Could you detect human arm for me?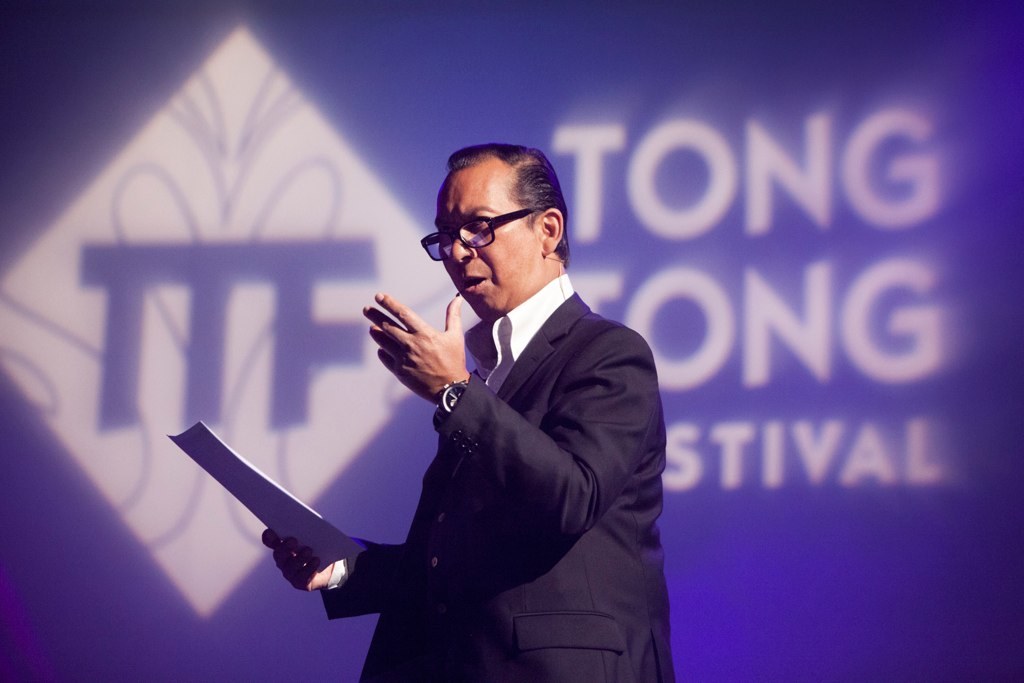
Detection result: [366,293,659,542].
